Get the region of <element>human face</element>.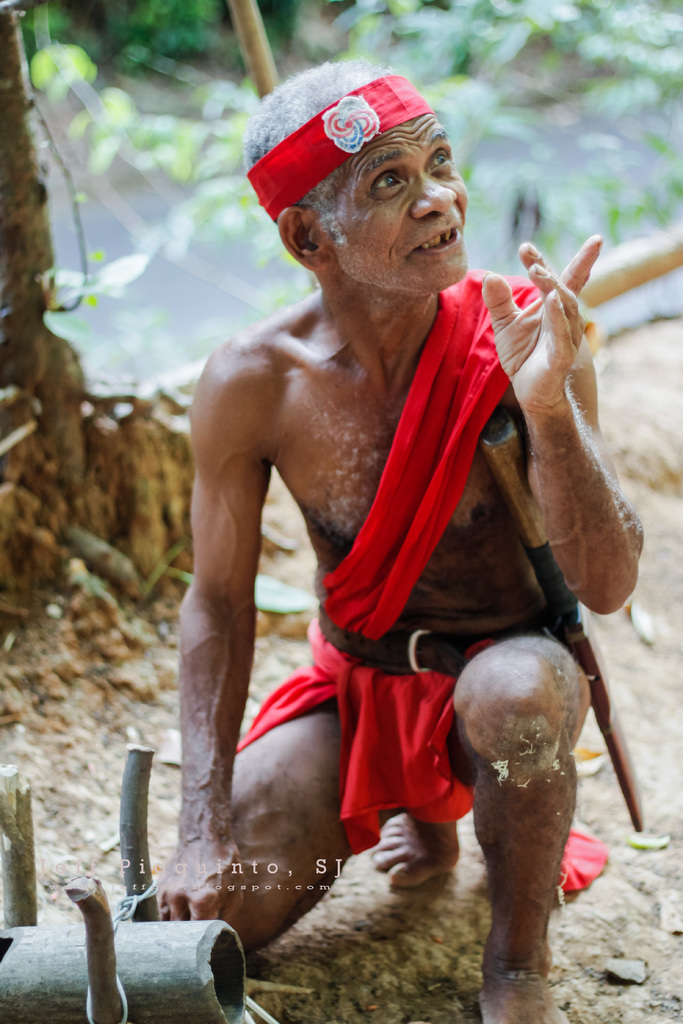
bbox=[313, 113, 477, 287].
